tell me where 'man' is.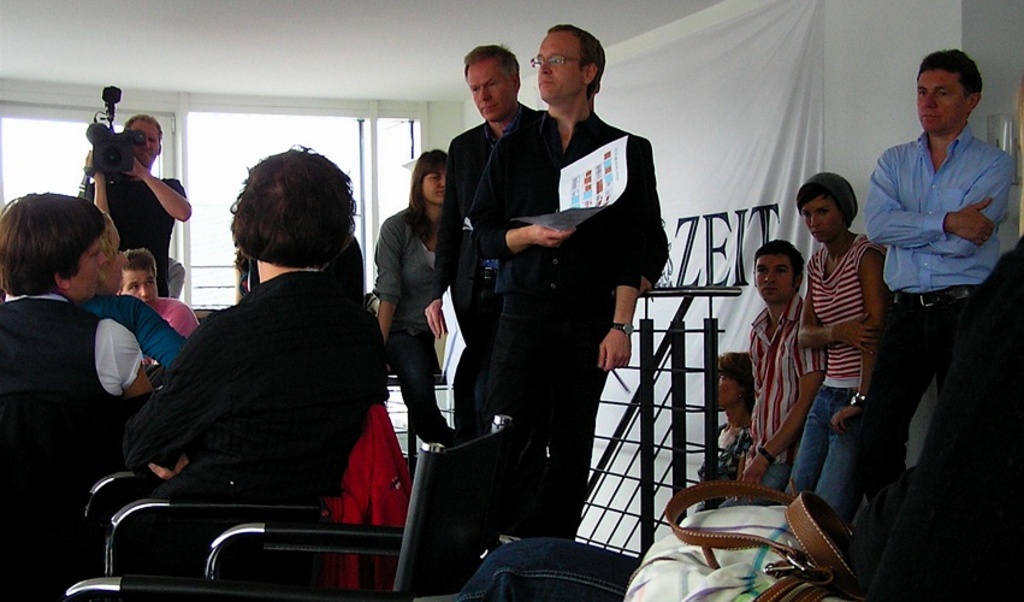
'man' is at left=856, top=53, right=1011, bottom=509.
